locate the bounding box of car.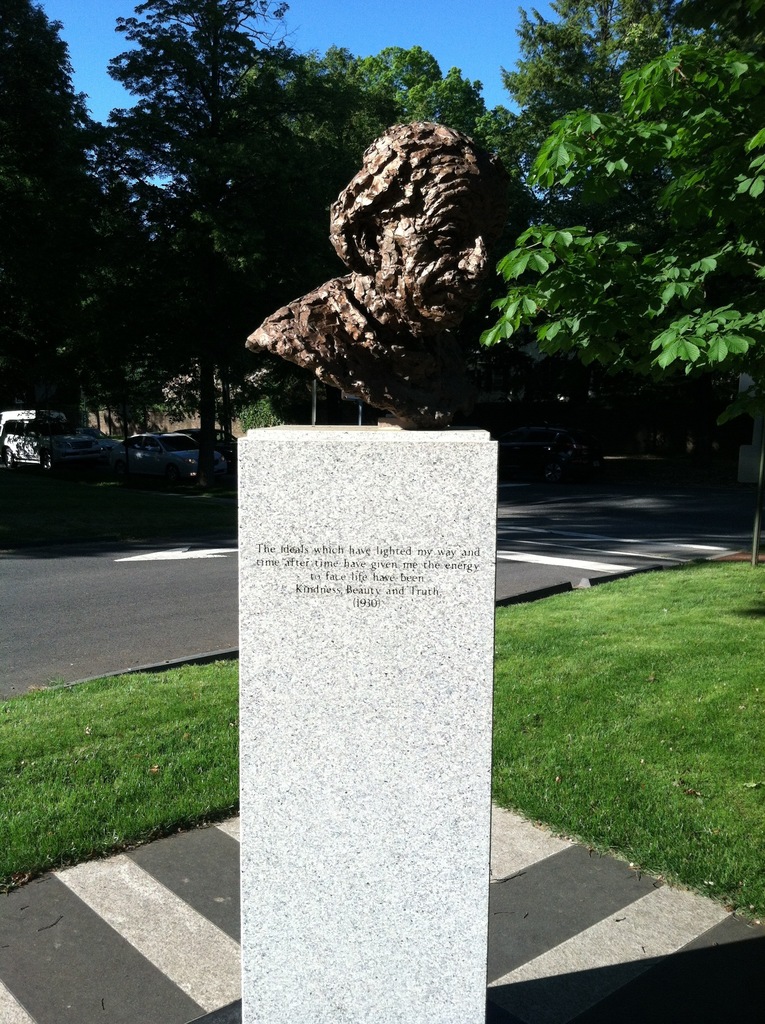
Bounding box: detection(184, 429, 242, 450).
